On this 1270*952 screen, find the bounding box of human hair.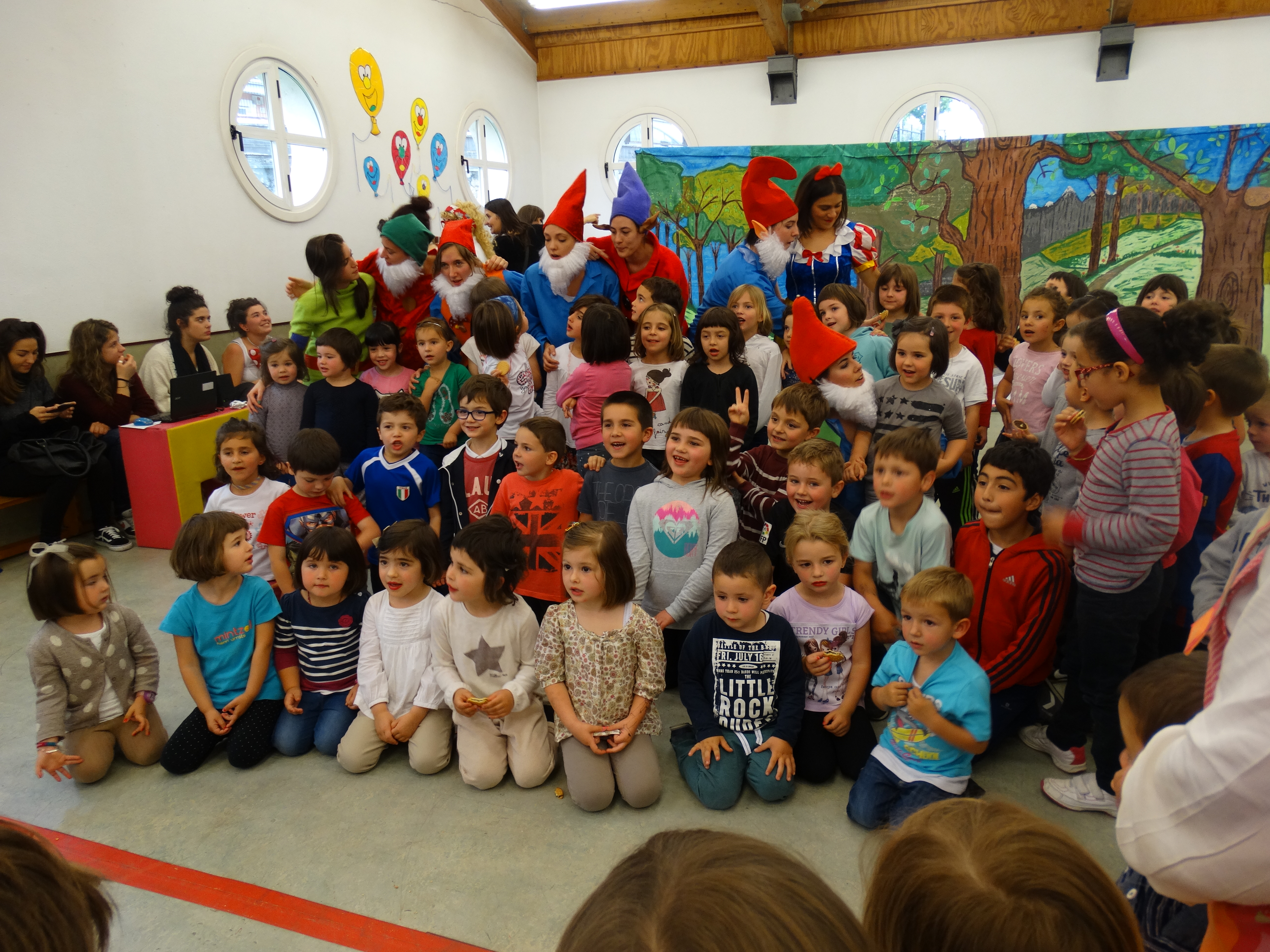
Bounding box: (119, 48, 132, 58).
